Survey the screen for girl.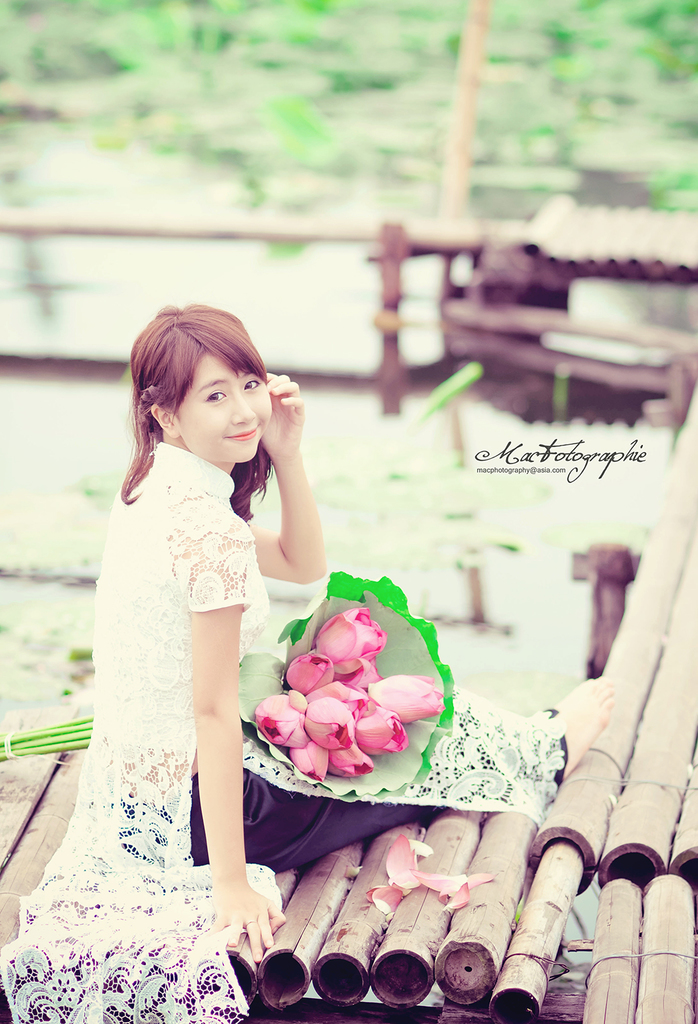
Survey found: box=[56, 285, 616, 969].
